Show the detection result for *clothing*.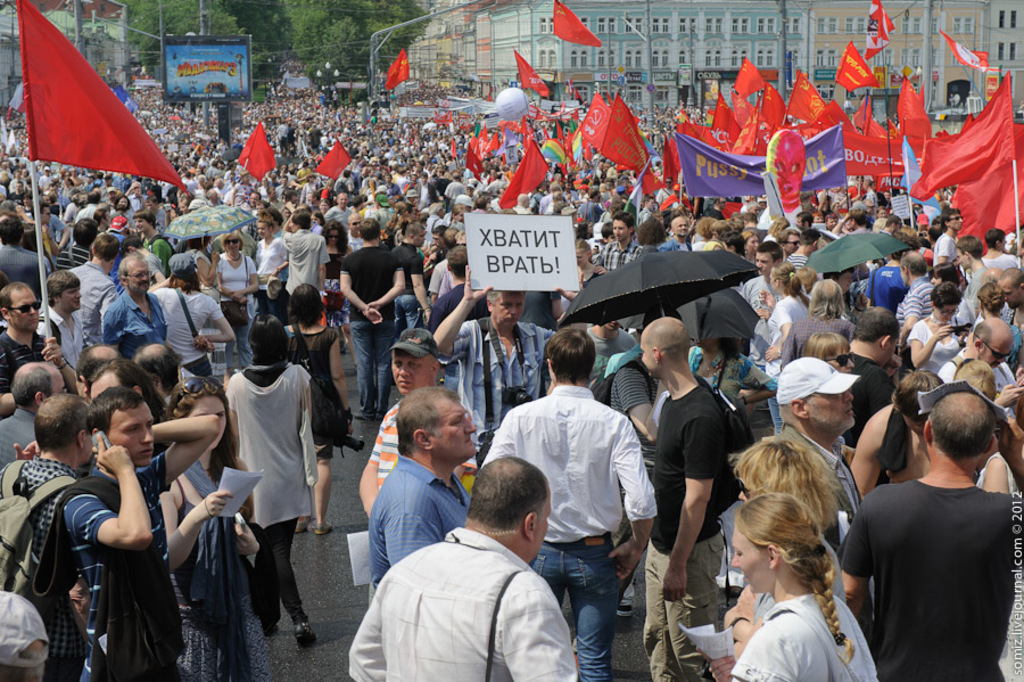
651 229 671 254.
